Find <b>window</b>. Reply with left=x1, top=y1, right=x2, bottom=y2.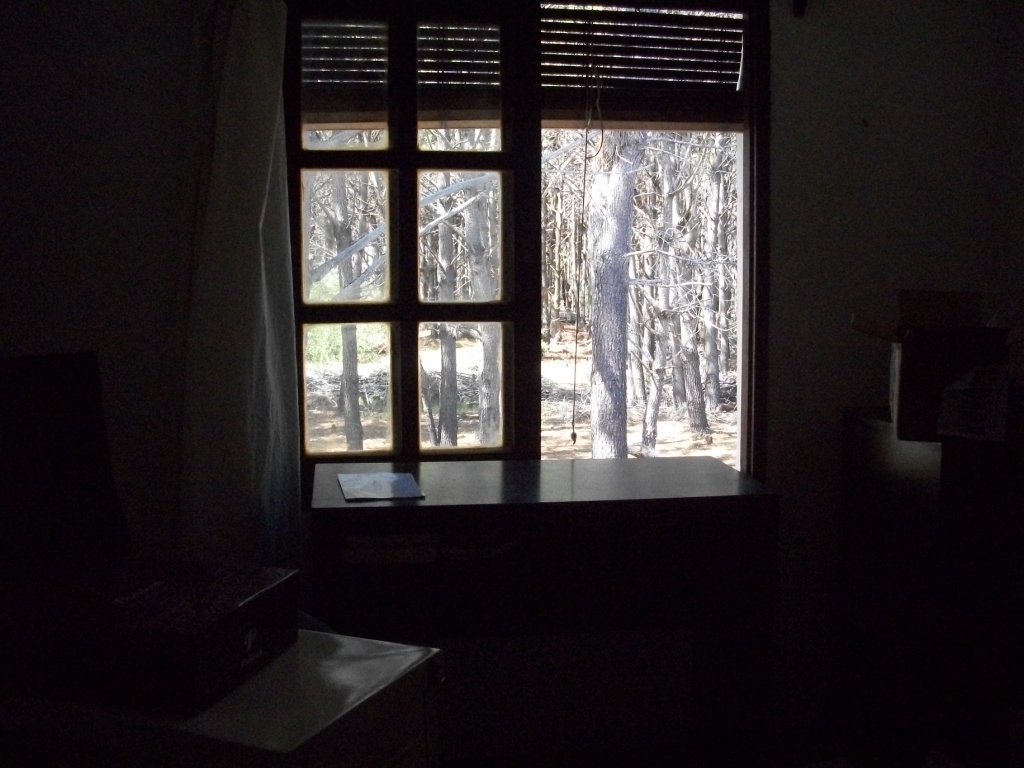
left=269, top=0, right=780, bottom=574.
